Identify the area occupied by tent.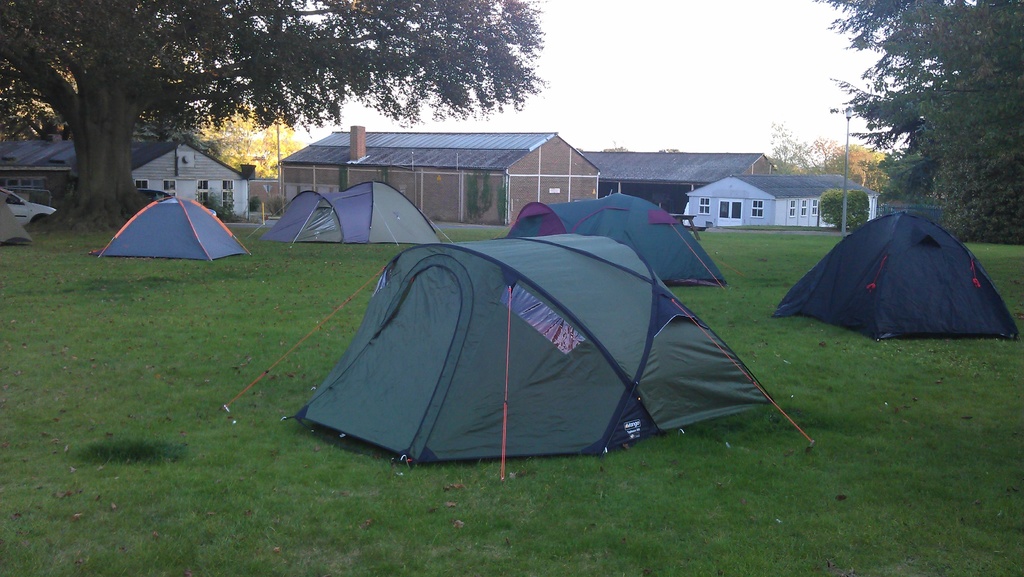
Area: {"left": 778, "top": 213, "right": 1021, "bottom": 337}.
